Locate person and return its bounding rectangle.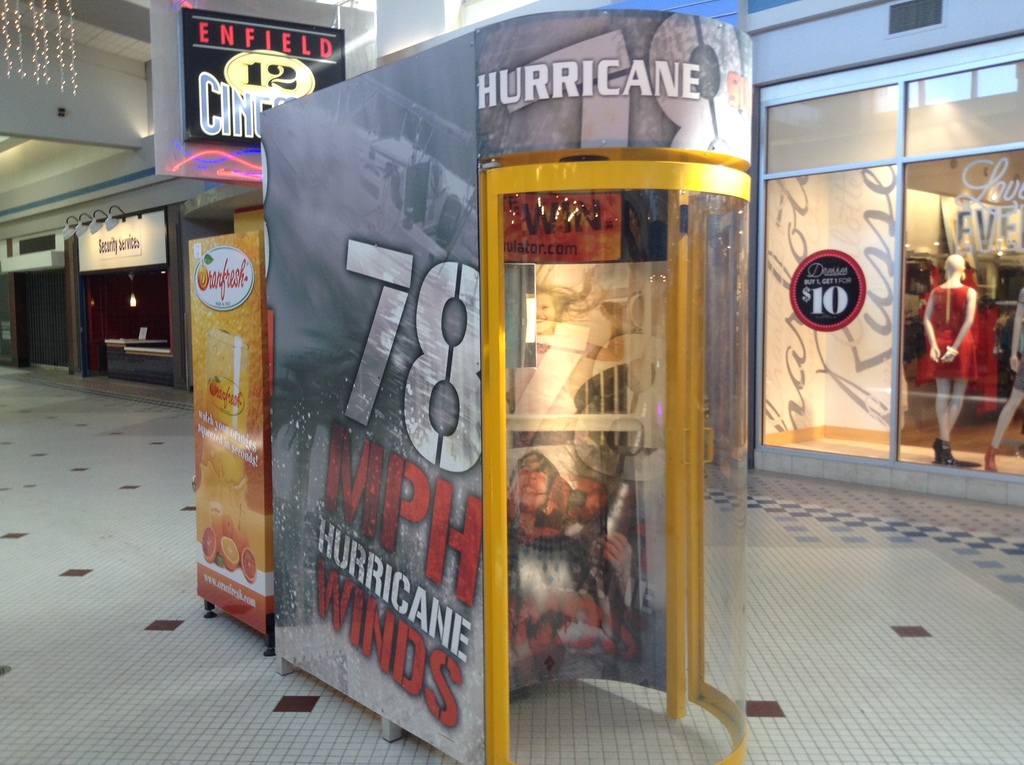
pyautogui.locateOnScreen(918, 232, 988, 432).
